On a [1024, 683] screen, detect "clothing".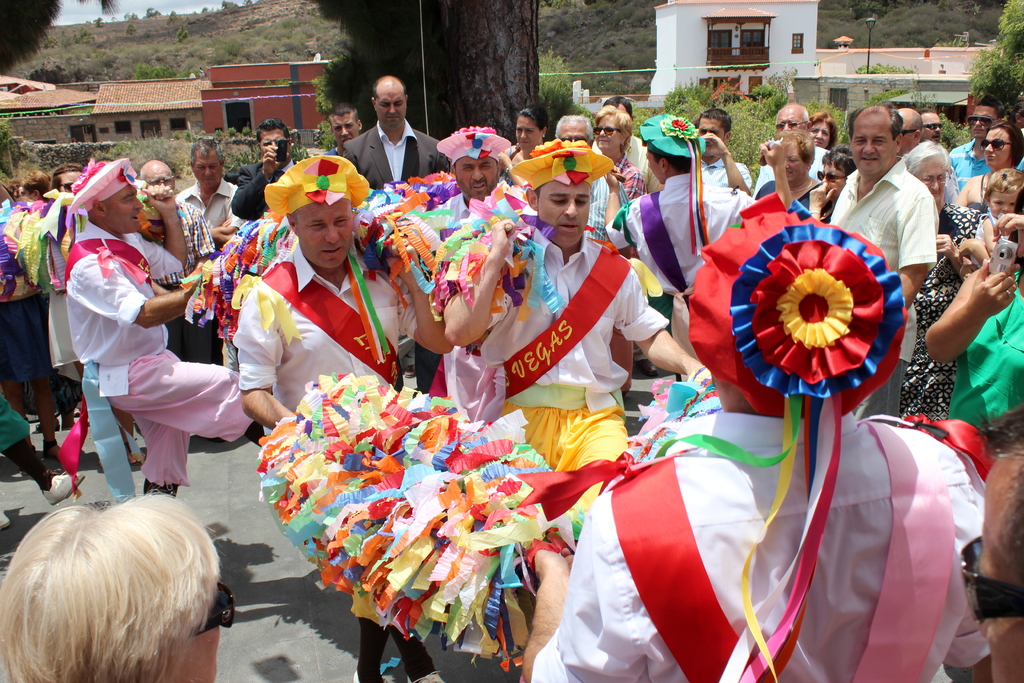
pyautogui.locateOnScreen(818, 162, 938, 421).
